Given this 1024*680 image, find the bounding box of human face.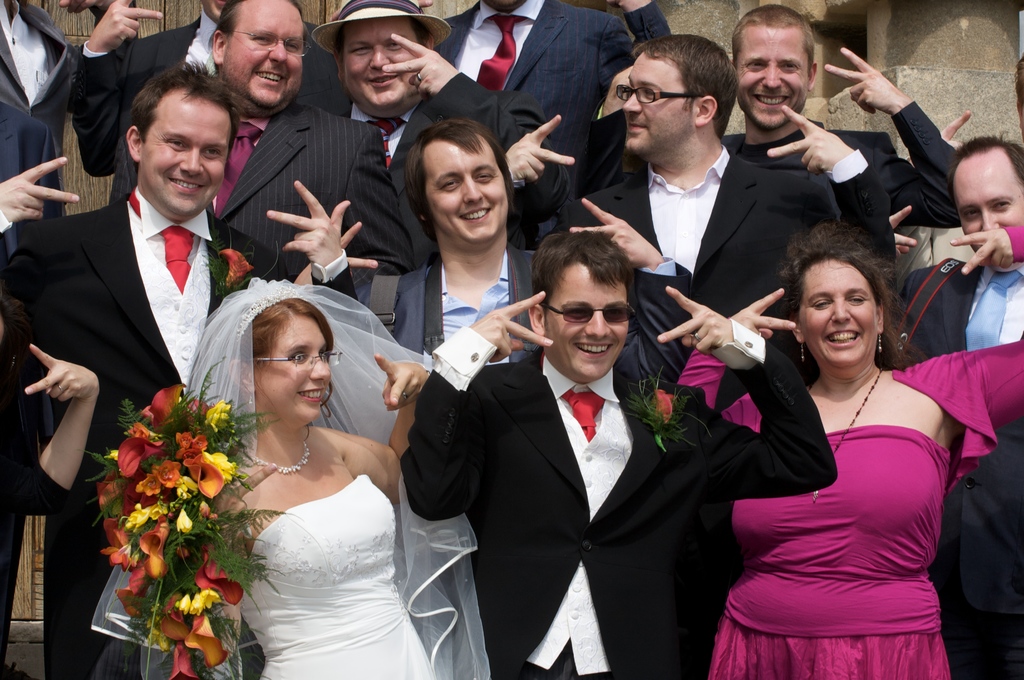
345/15/424/112.
